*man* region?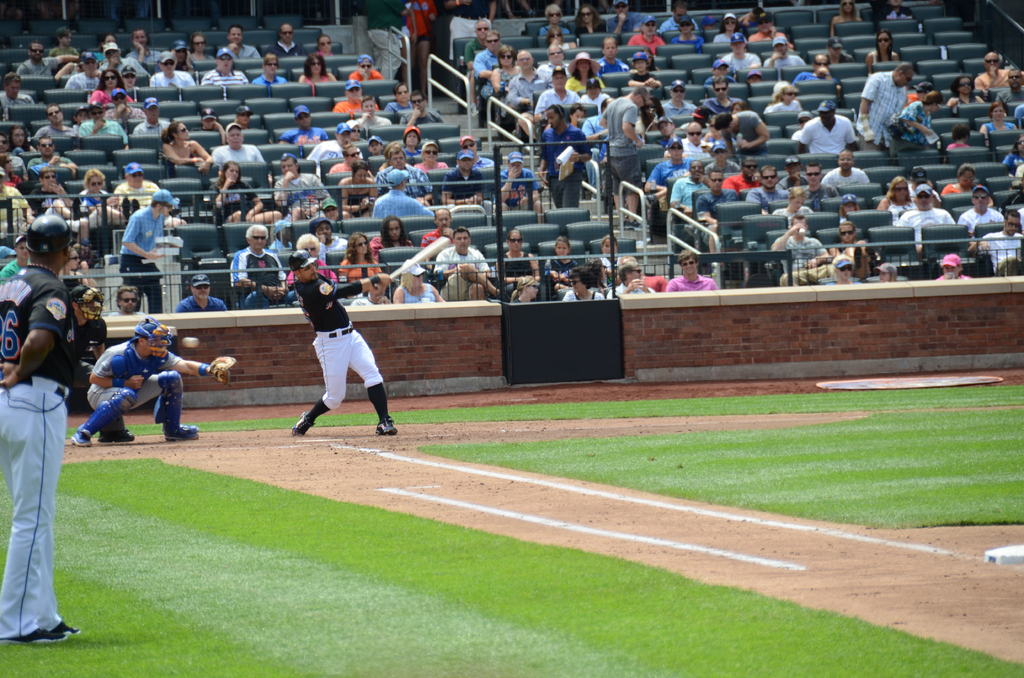
(652, 4, 699, 32)
